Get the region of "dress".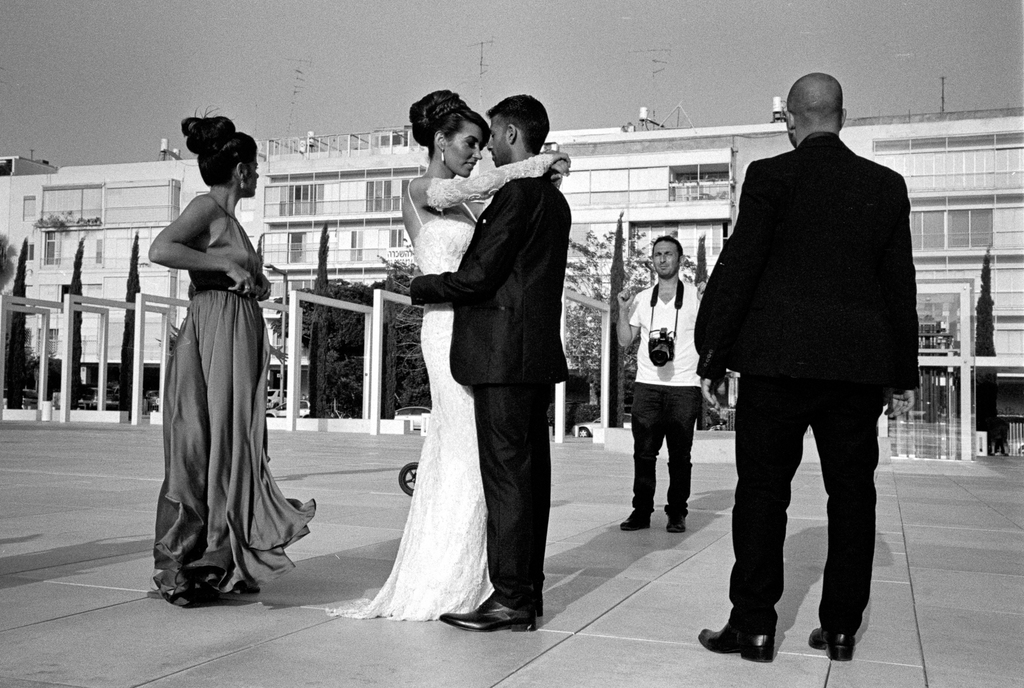
pyautogui.locateOnScreen(320, 174, 499, 615).
